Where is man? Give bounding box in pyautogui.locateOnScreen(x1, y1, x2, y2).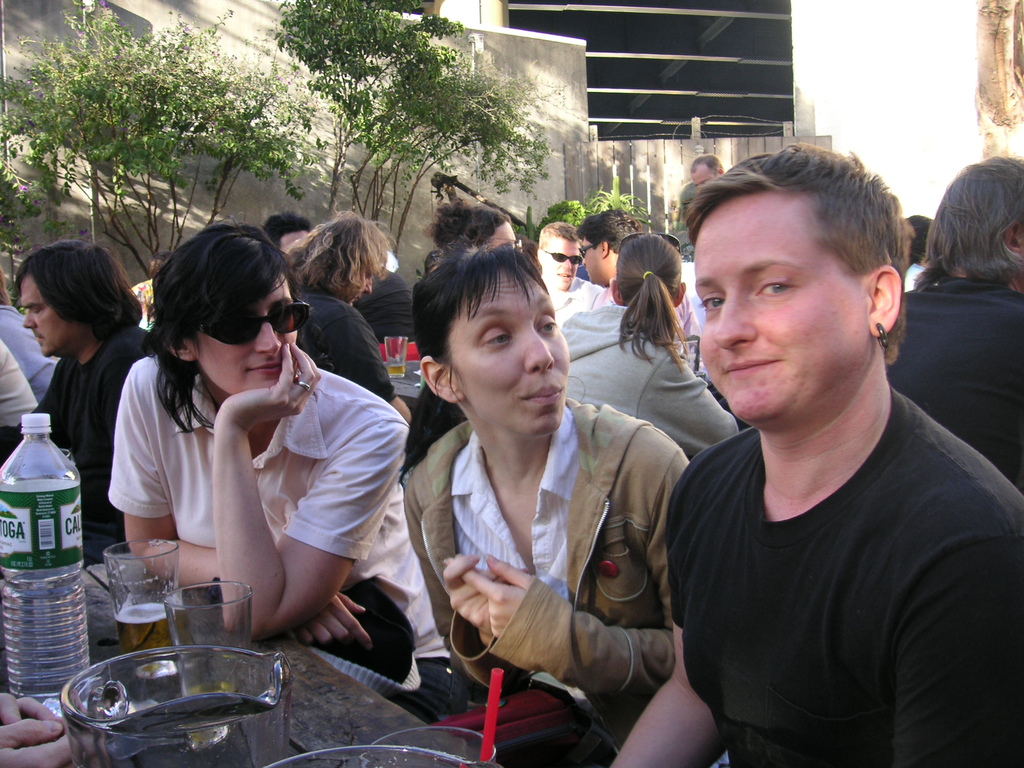
pyautogui.locateOnScreen(625, 149, 1011, 762).
